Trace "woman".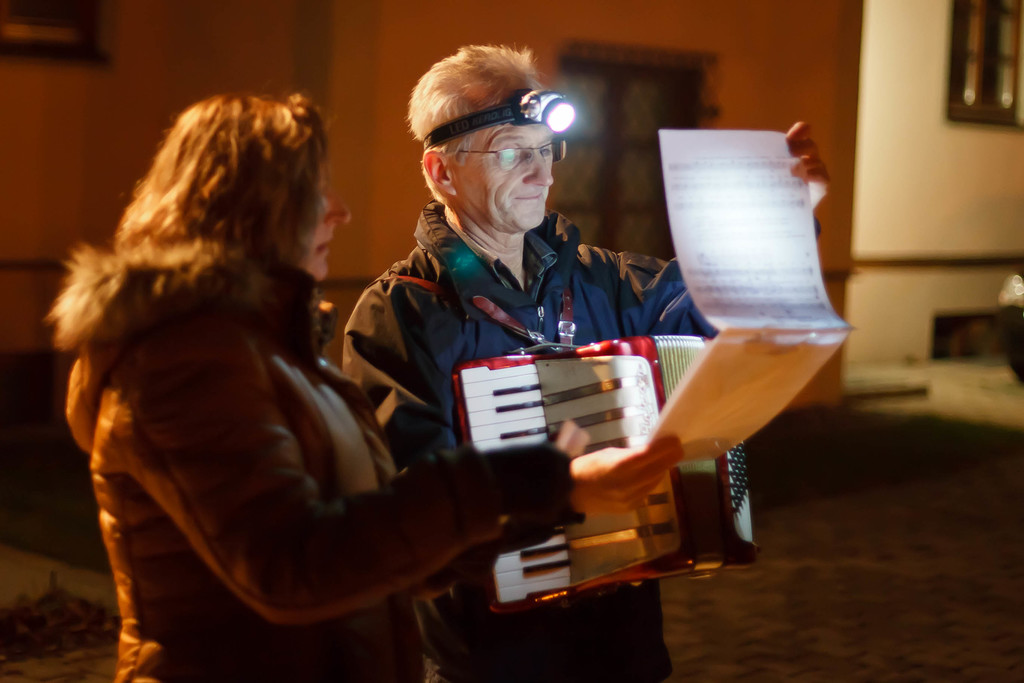
Traced to 61,91,683,680.
